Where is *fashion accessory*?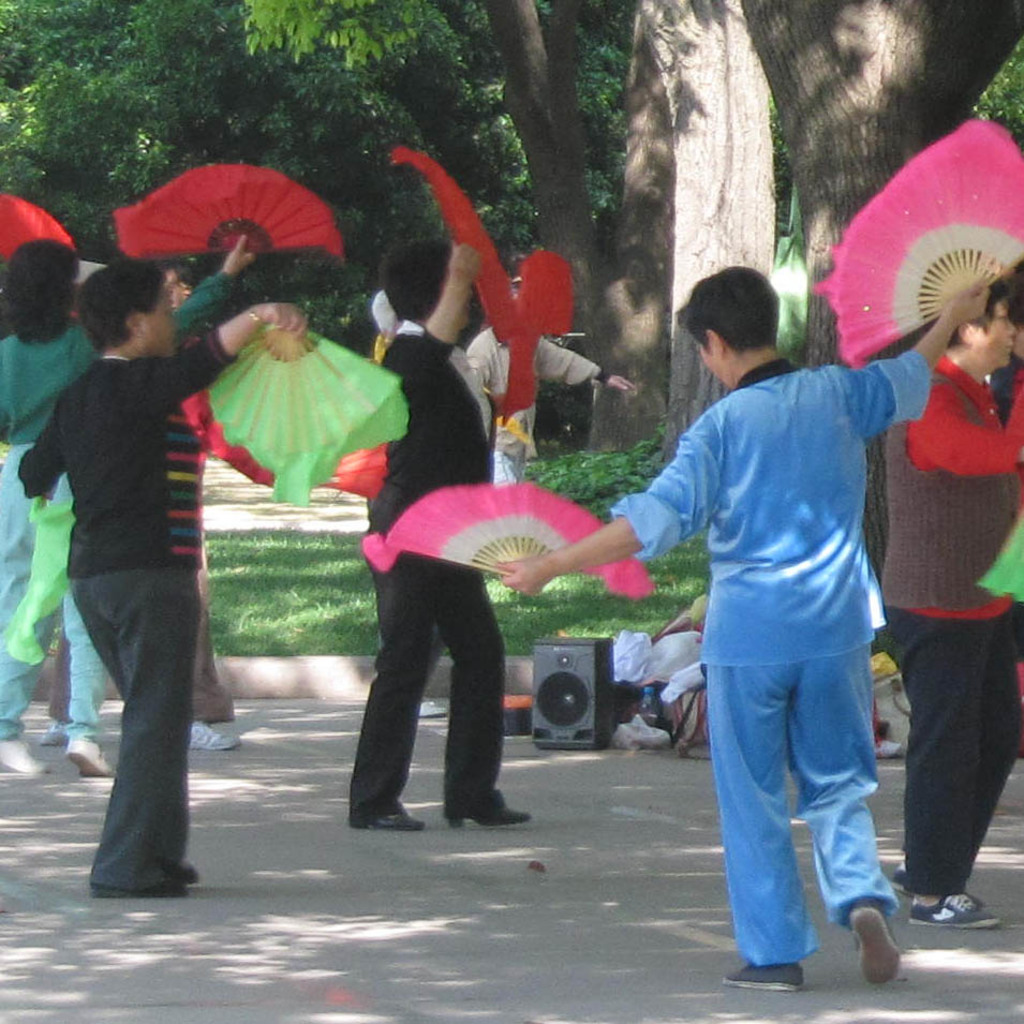
crop(121, 158, 348, 263).
